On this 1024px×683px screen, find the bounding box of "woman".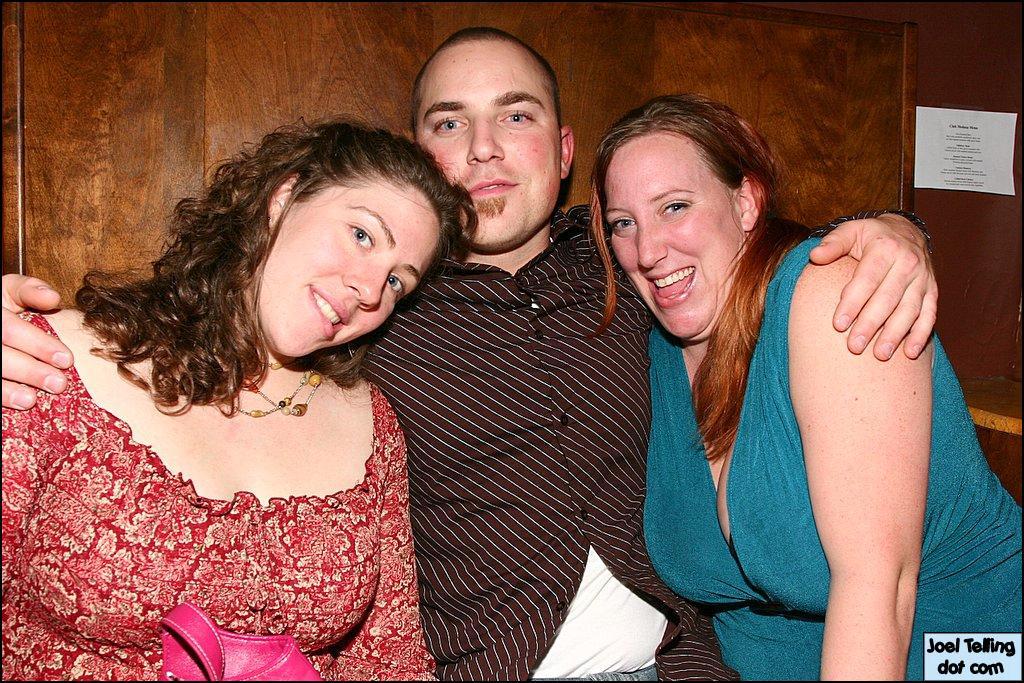
Bounding box: x1=0, y1=116, x2=477, y2=682.
